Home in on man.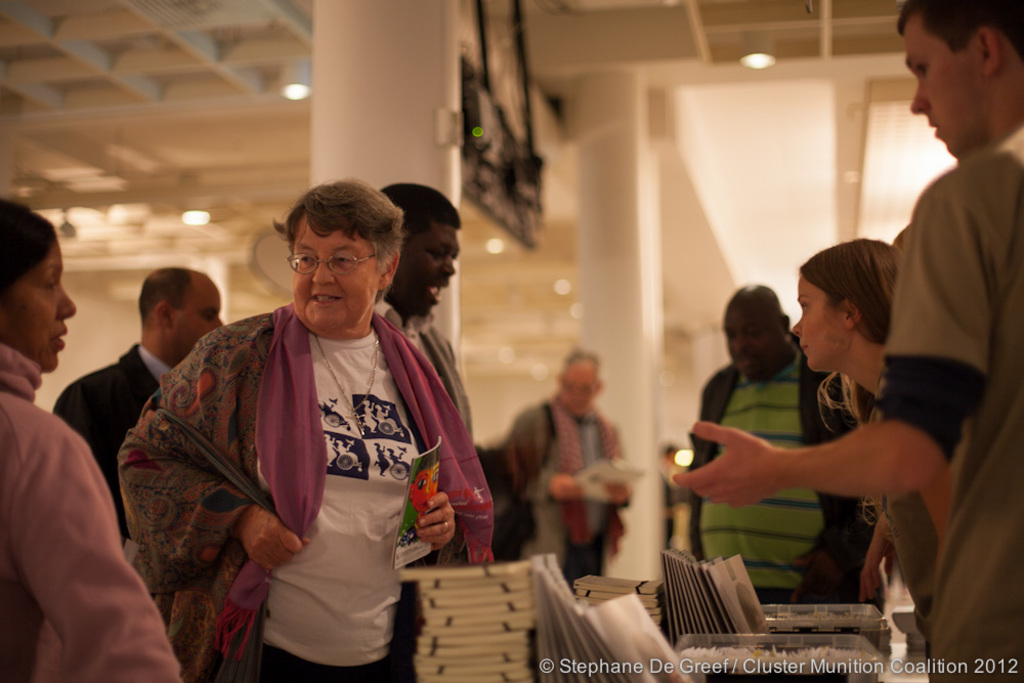
Homed in at 687, 284, 887, 607.
